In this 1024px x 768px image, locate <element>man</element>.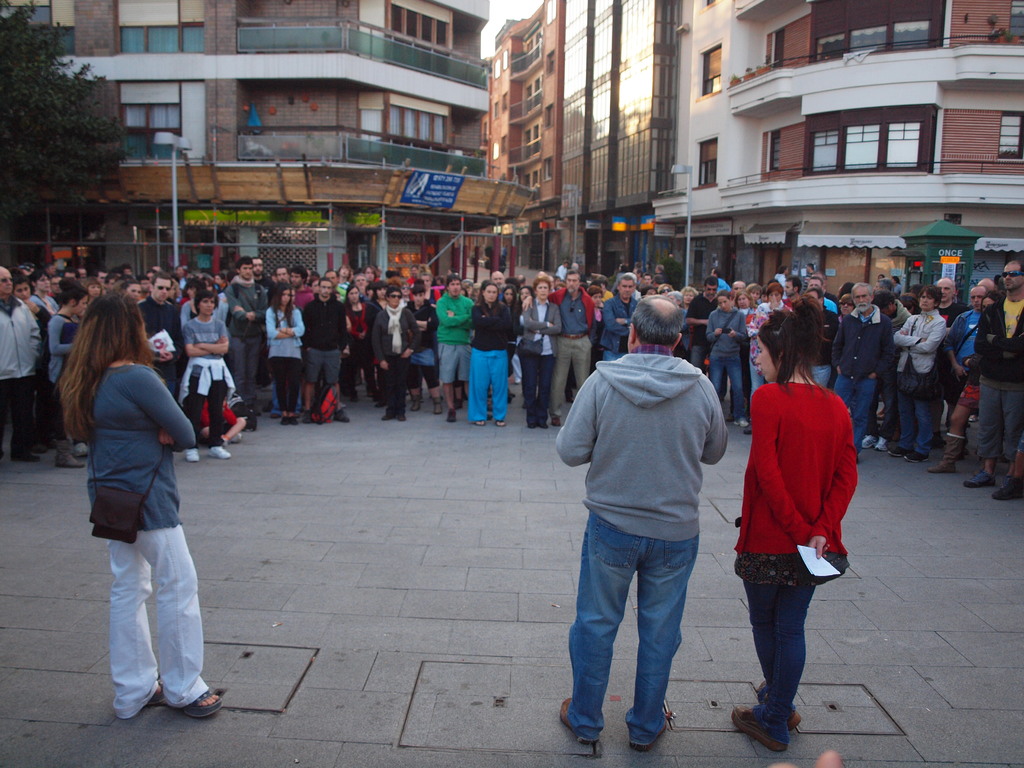
Bounding box: locate(710, 271, 733, 298).
